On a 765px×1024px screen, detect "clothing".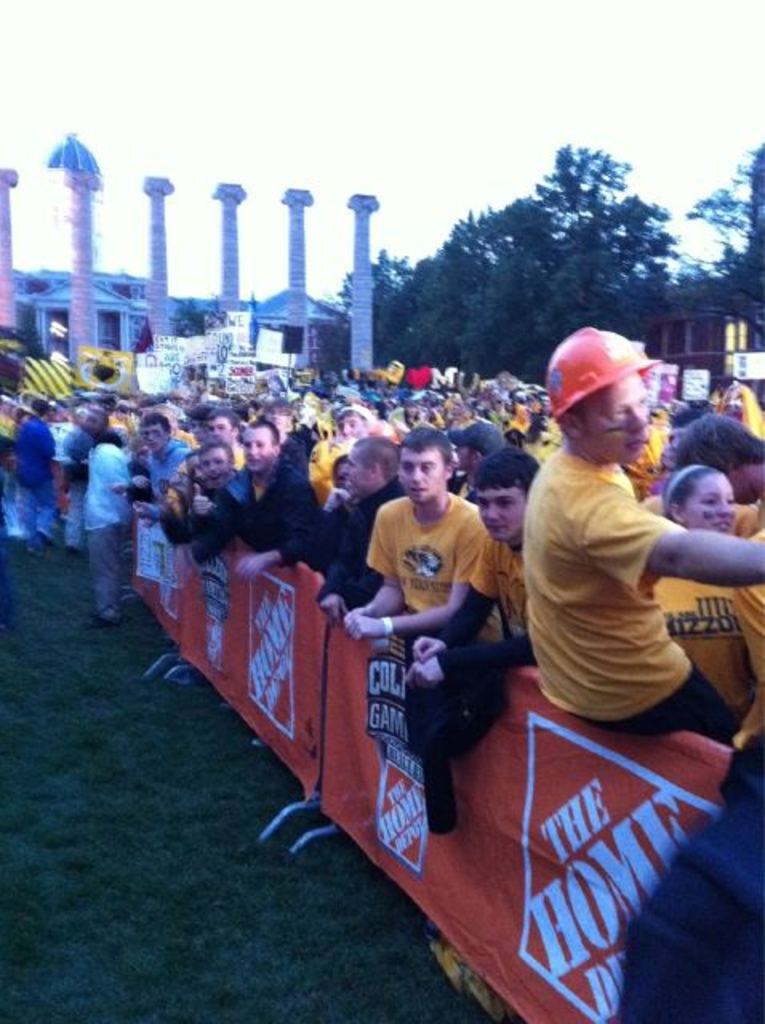
x1=525 y1=418 x2=712 y2=738.
